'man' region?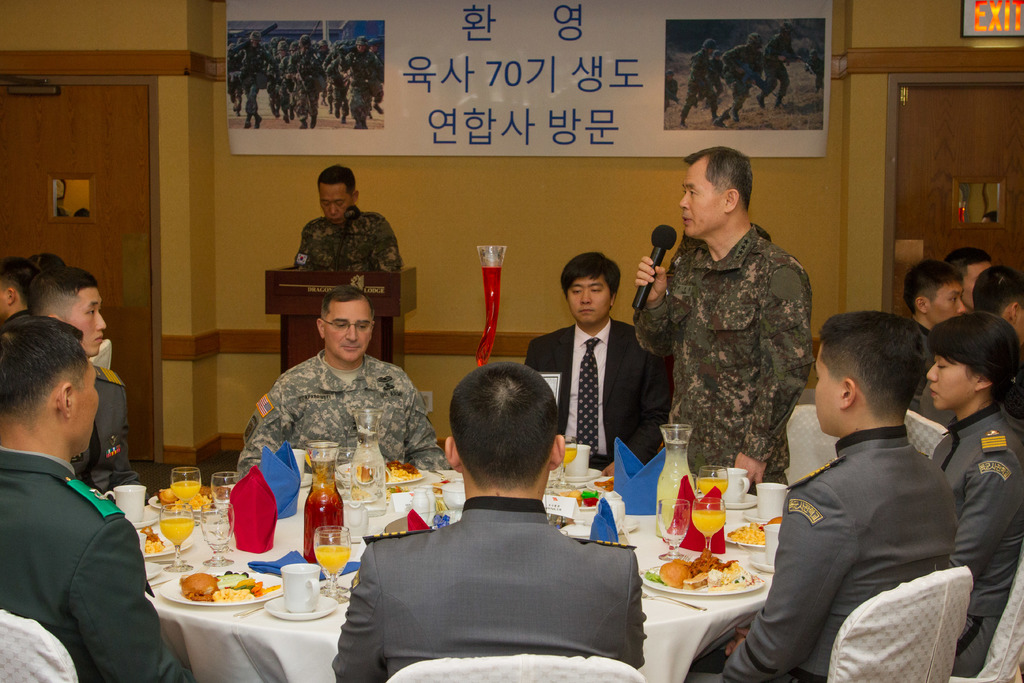
box(525, 252, 671, 477)
